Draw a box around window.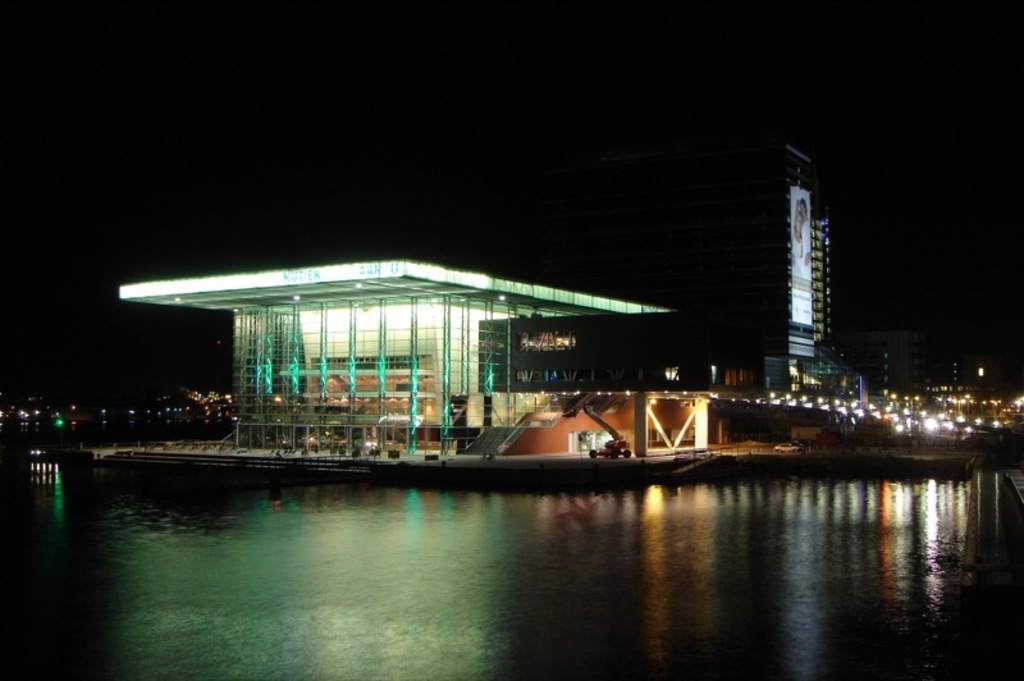
{"left": 515, "top": 369, "right": 684, "bottom": 381}.
